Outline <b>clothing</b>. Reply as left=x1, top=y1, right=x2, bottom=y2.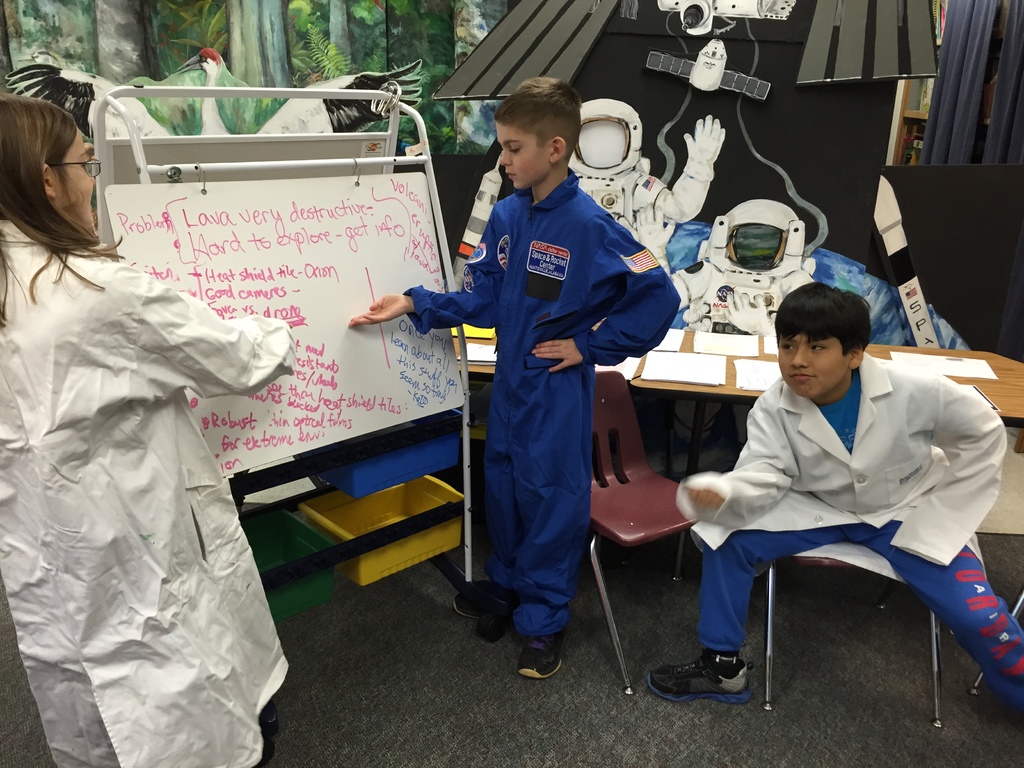
left=673, top=352, right=1023, bottom=716.
